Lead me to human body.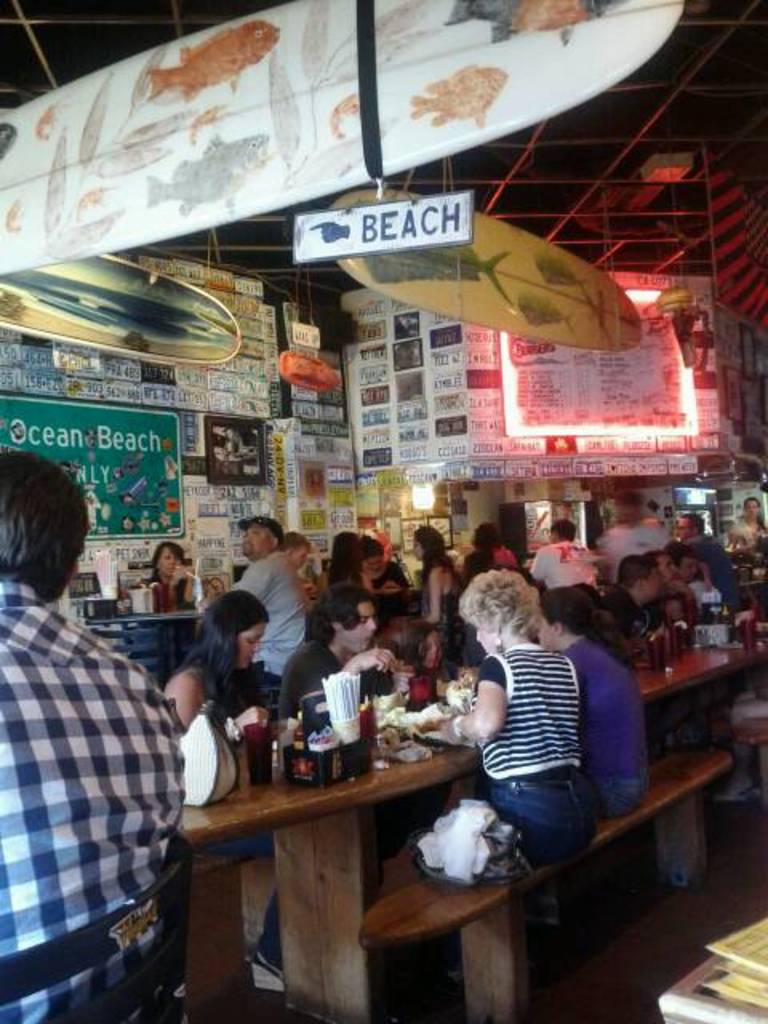
Lead to locate(600, 549, 666, 643).
